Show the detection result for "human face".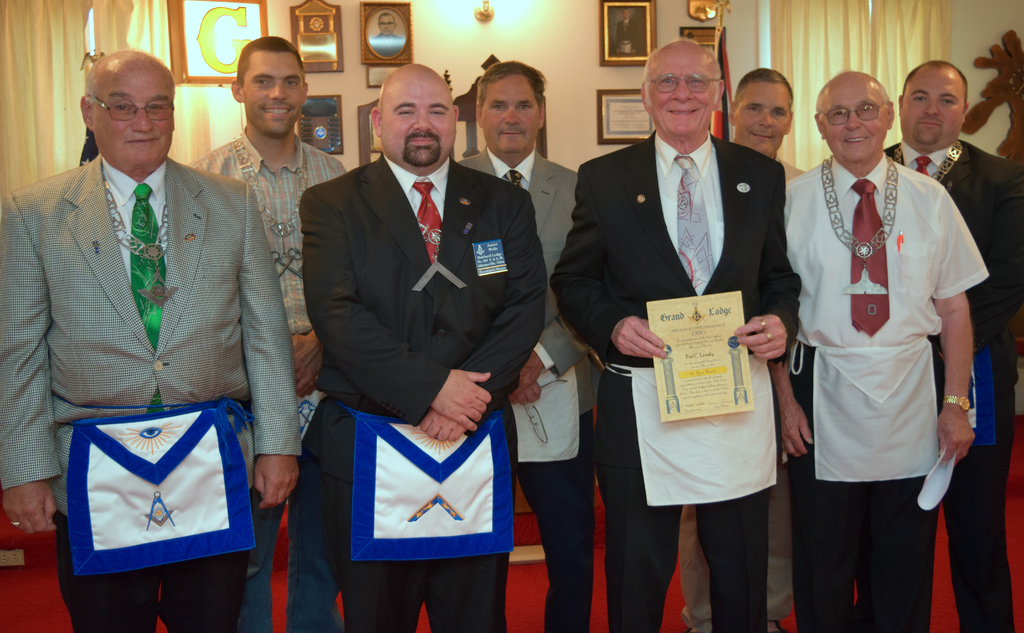
crop(732, 74, 791, 156).
